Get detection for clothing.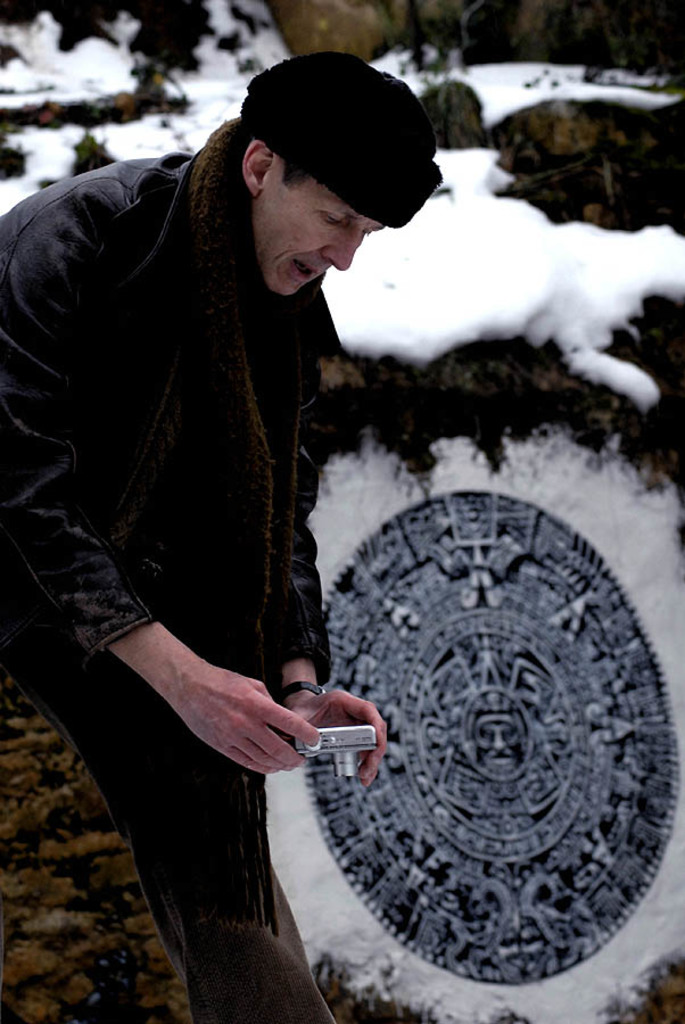
Detection: detection(7, 53, 436, 953).
